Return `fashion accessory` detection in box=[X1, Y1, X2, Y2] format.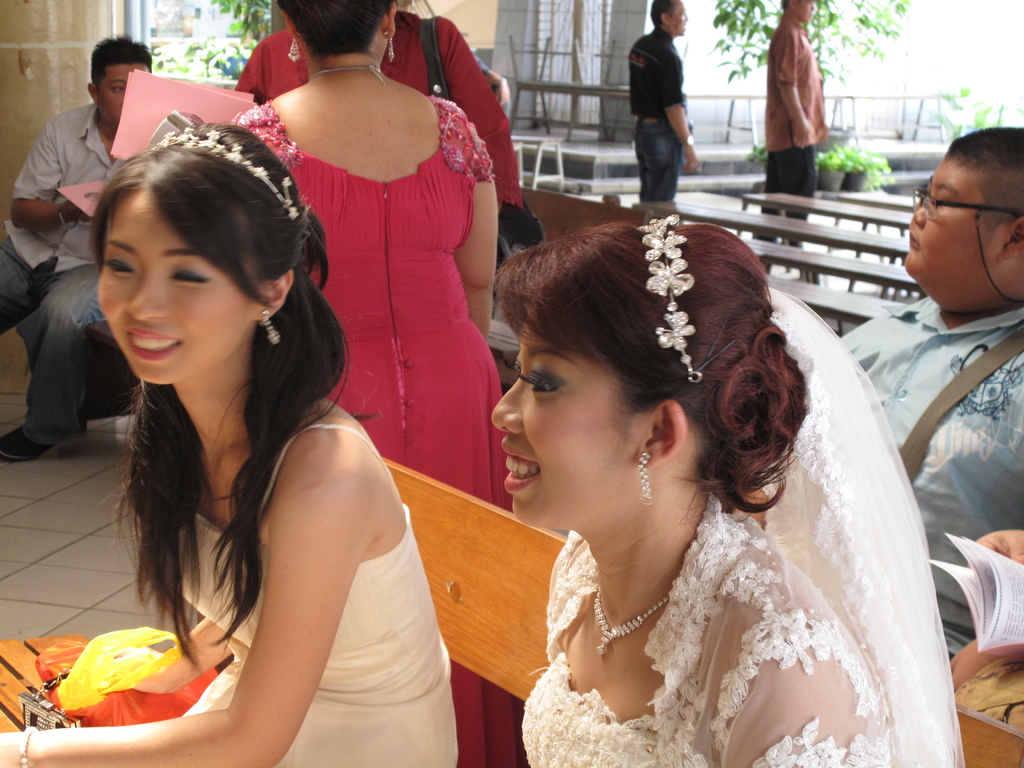
box=[590, 586, 671, 655].
